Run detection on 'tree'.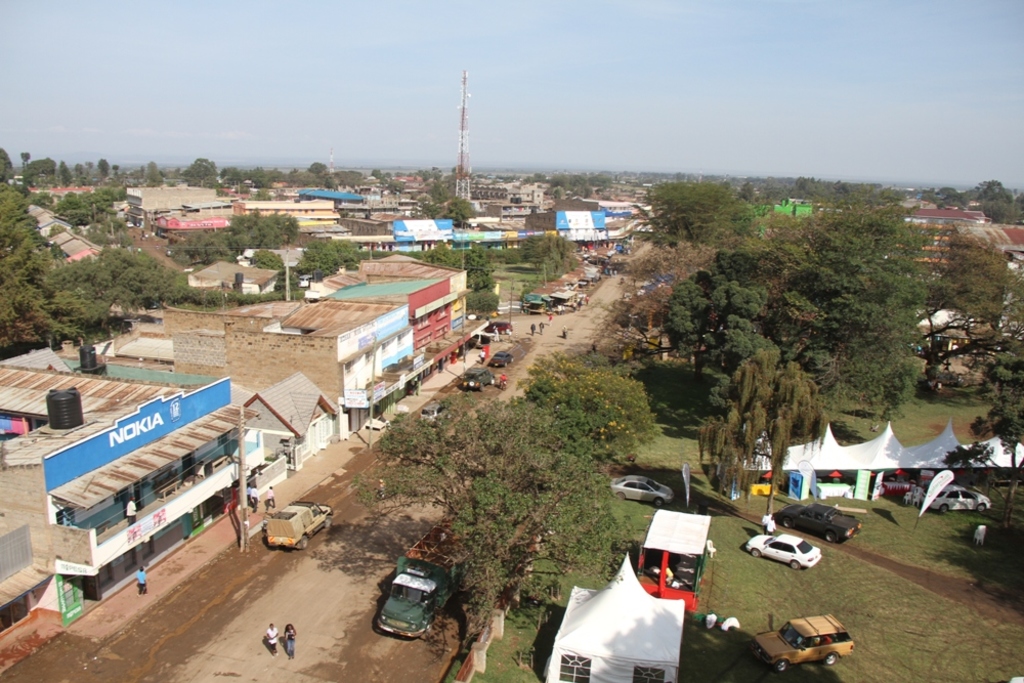
Result: 985,174,1011,216.
